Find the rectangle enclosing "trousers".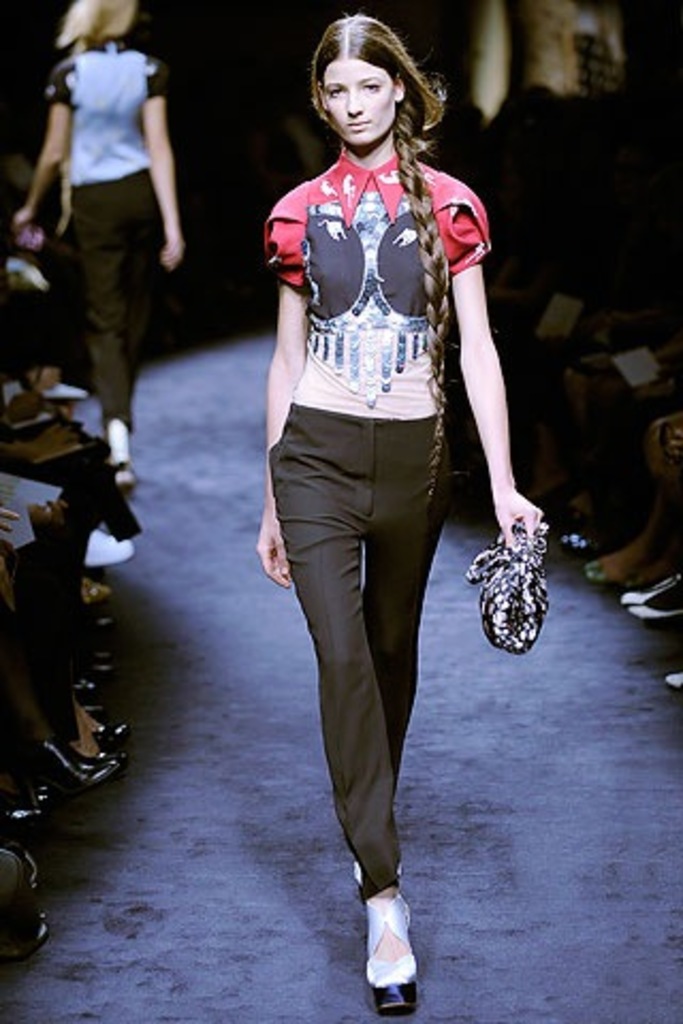
{"x1": 275, "y1": 382, "x2": 455, "y2": 945}.
